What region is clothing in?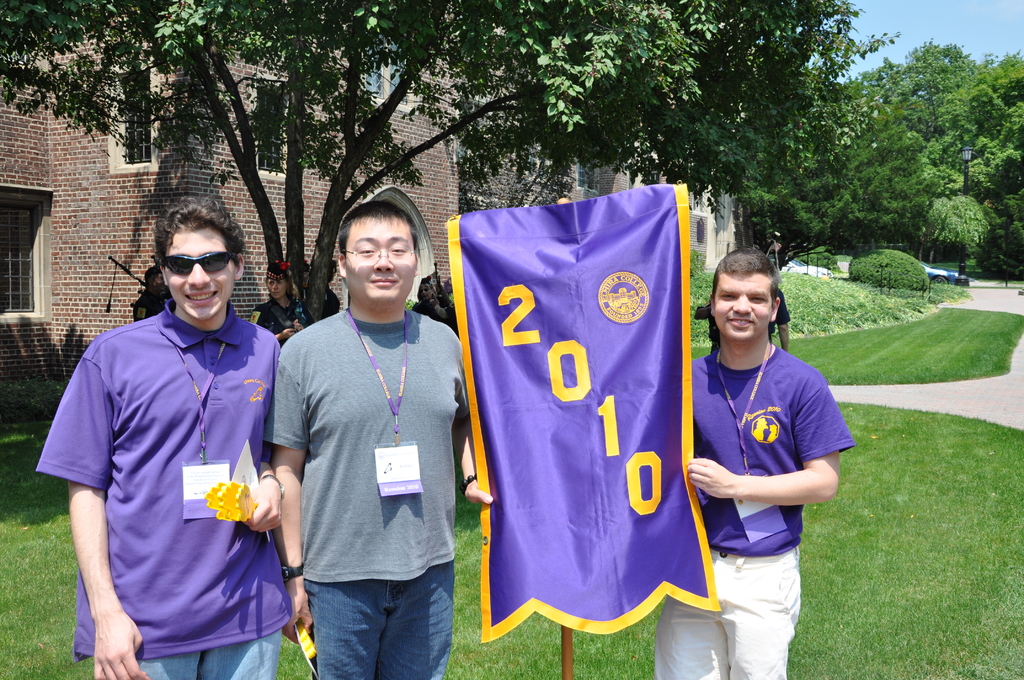
50/245/292/676.
